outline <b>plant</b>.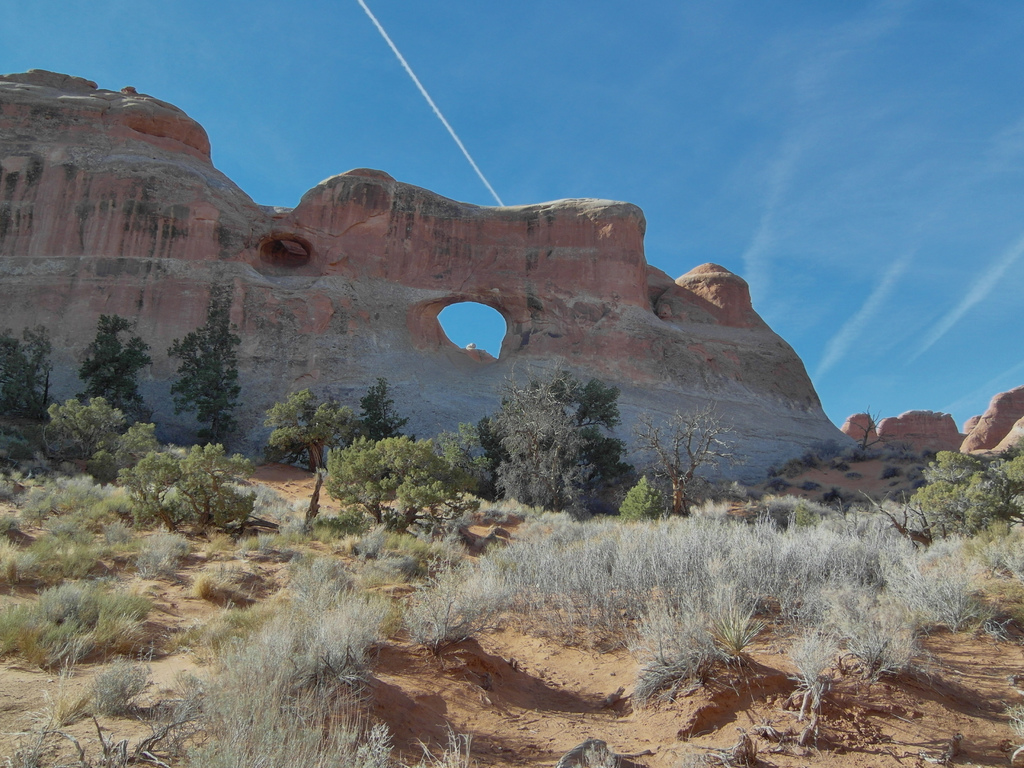
Outline: {"x1": 57, "y1": 389, "x2": 163, "y2": 462}.
